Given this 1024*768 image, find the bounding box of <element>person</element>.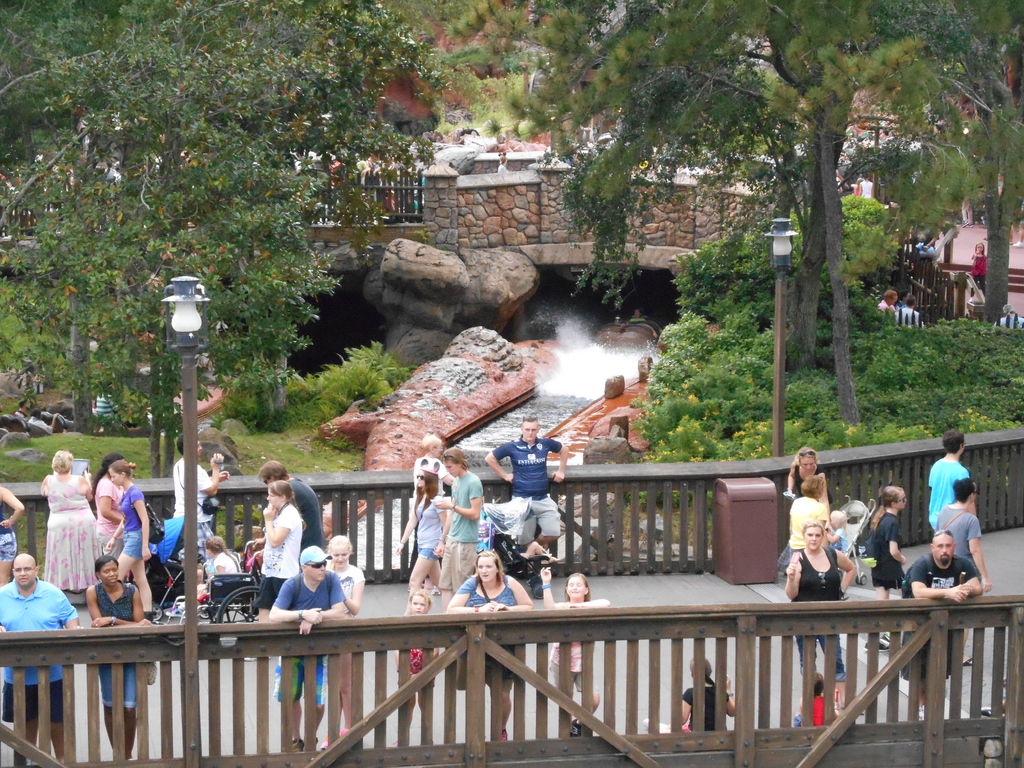
bbox=(896, 289, 912, 311).
